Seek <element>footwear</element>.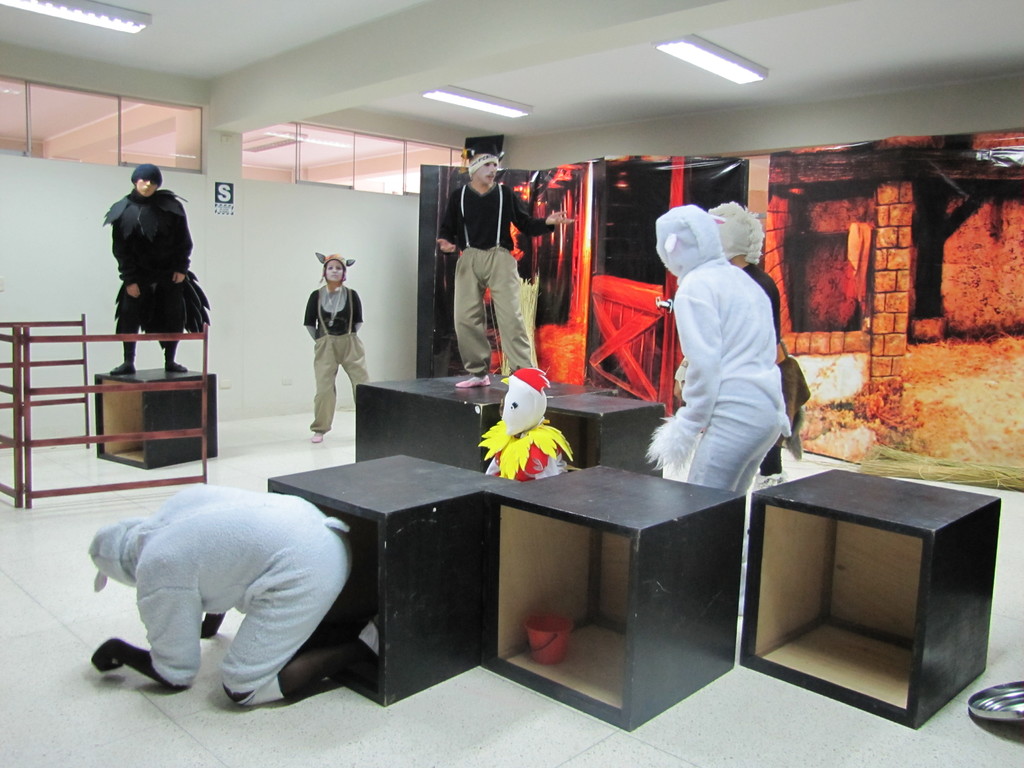
bbox=[452, 377, 489, 388].
